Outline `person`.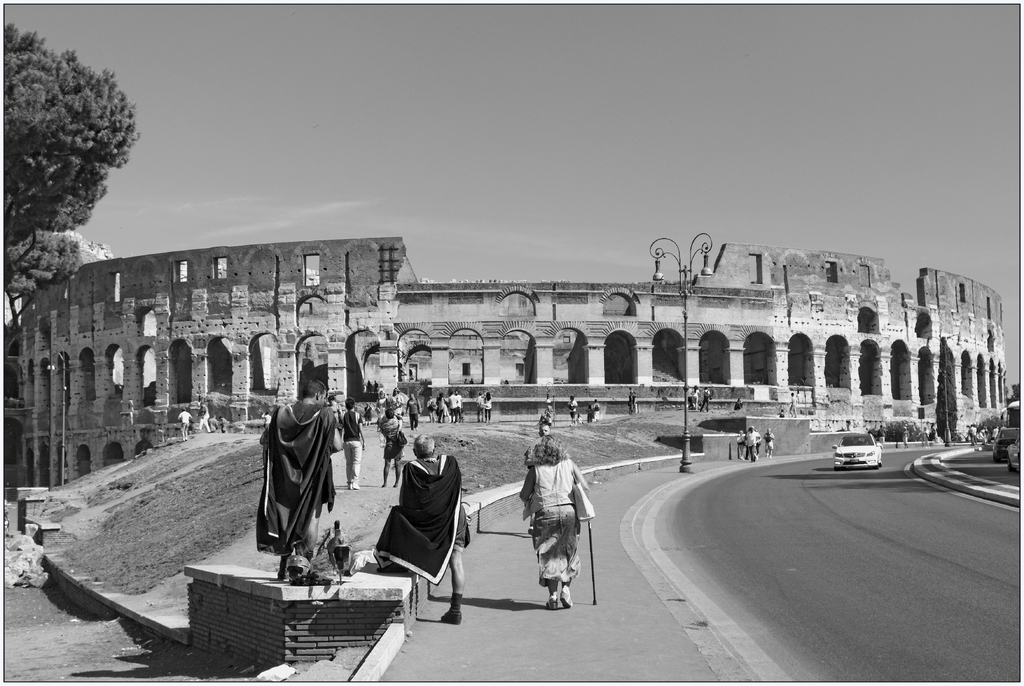
Outline: 325/392/360/491.
